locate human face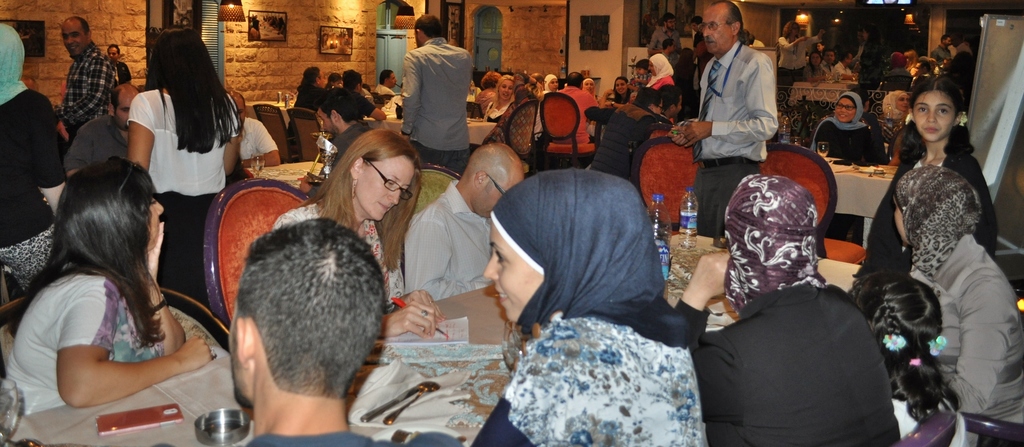
l=357, t=153, r=416, b=220
